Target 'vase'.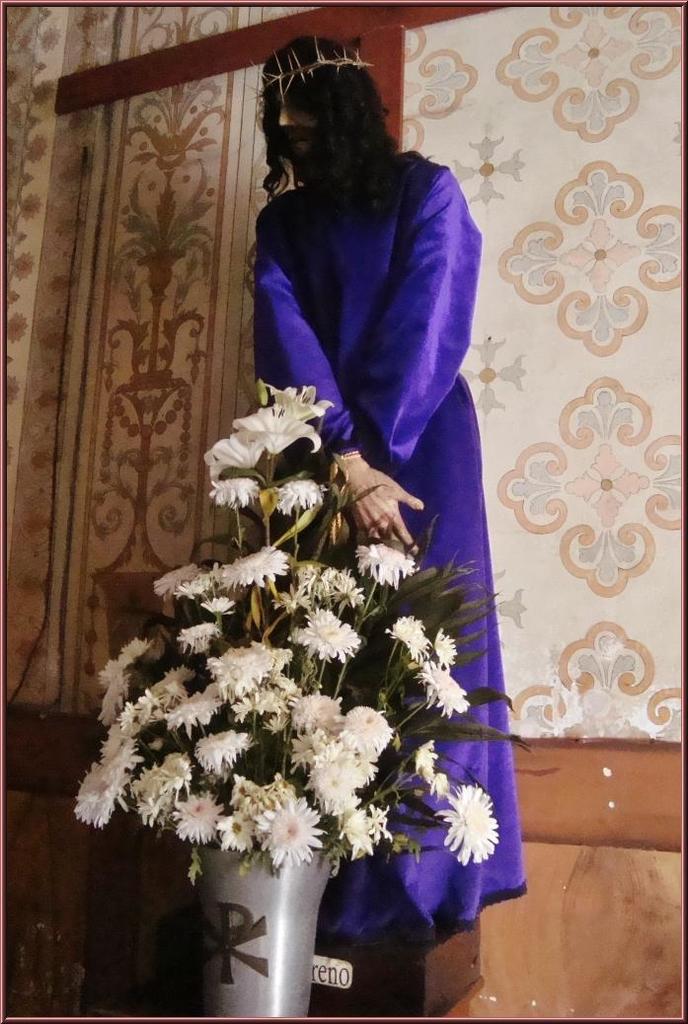
Target region: box=[197, 849, 340, 1023].
